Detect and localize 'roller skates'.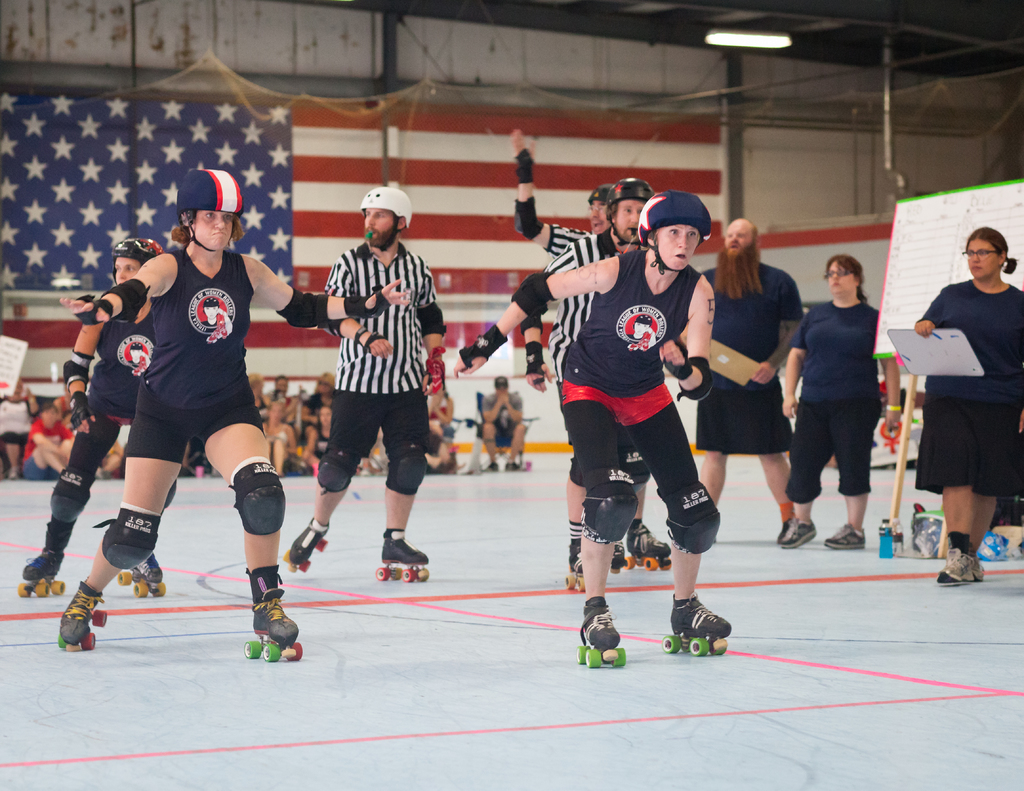
Localized at 661/593/732/655.
